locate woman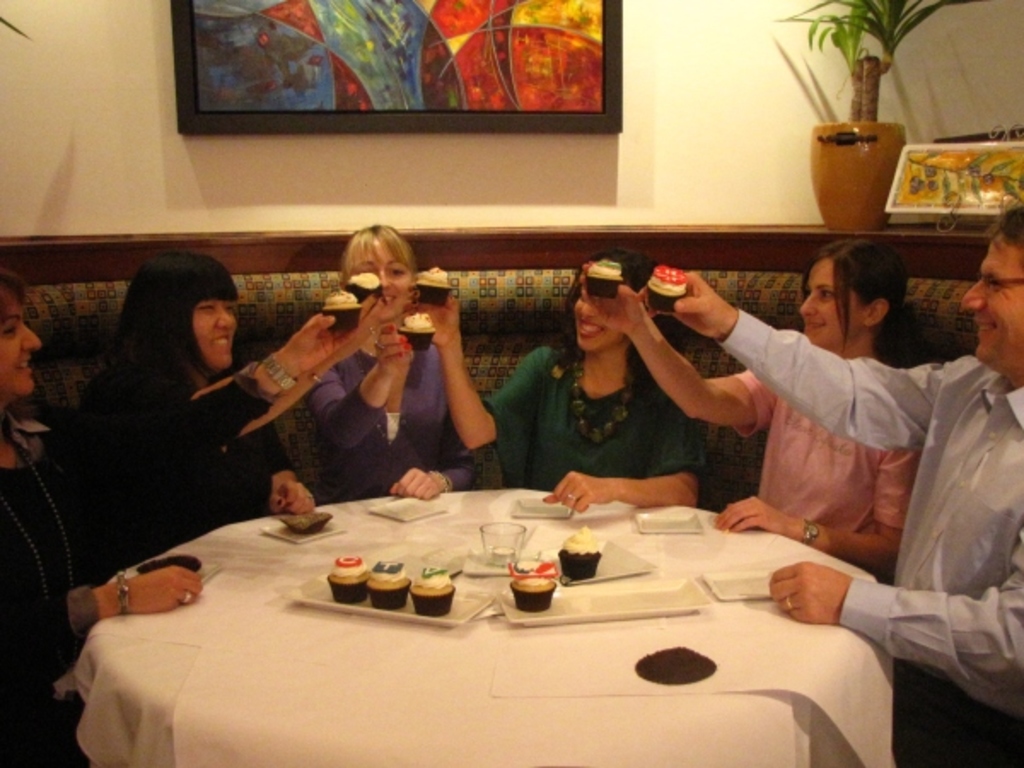
l=311, t=222, r=488, b=509
